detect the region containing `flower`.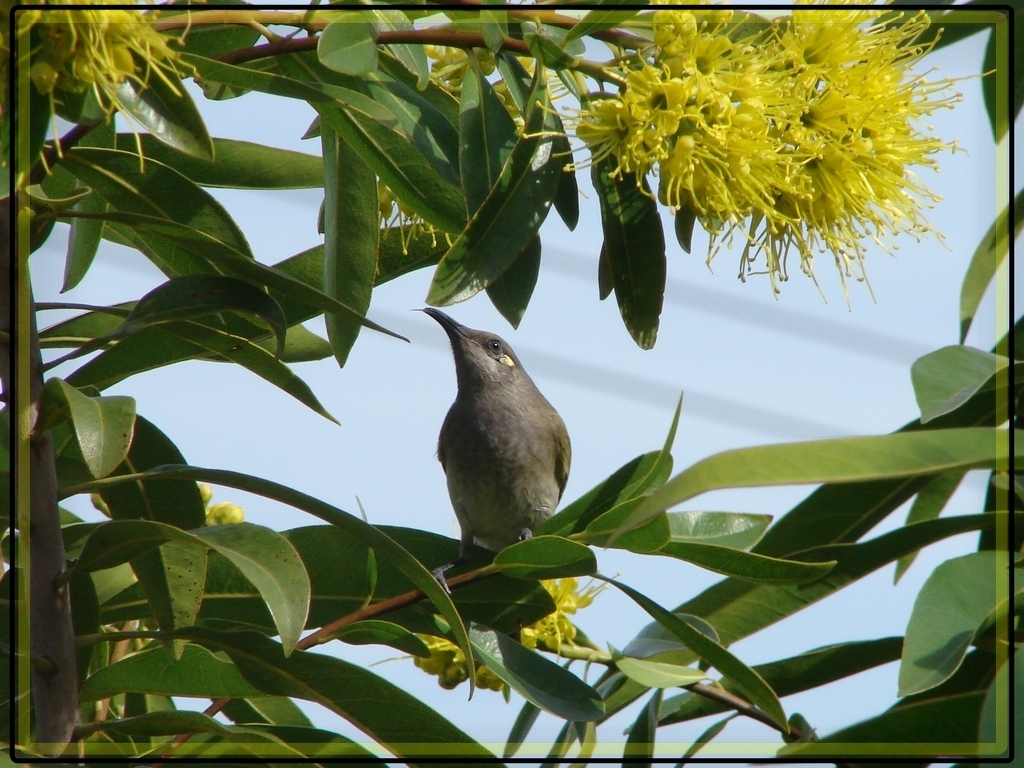
(left=408, top=562, right=630, bottom=700).
